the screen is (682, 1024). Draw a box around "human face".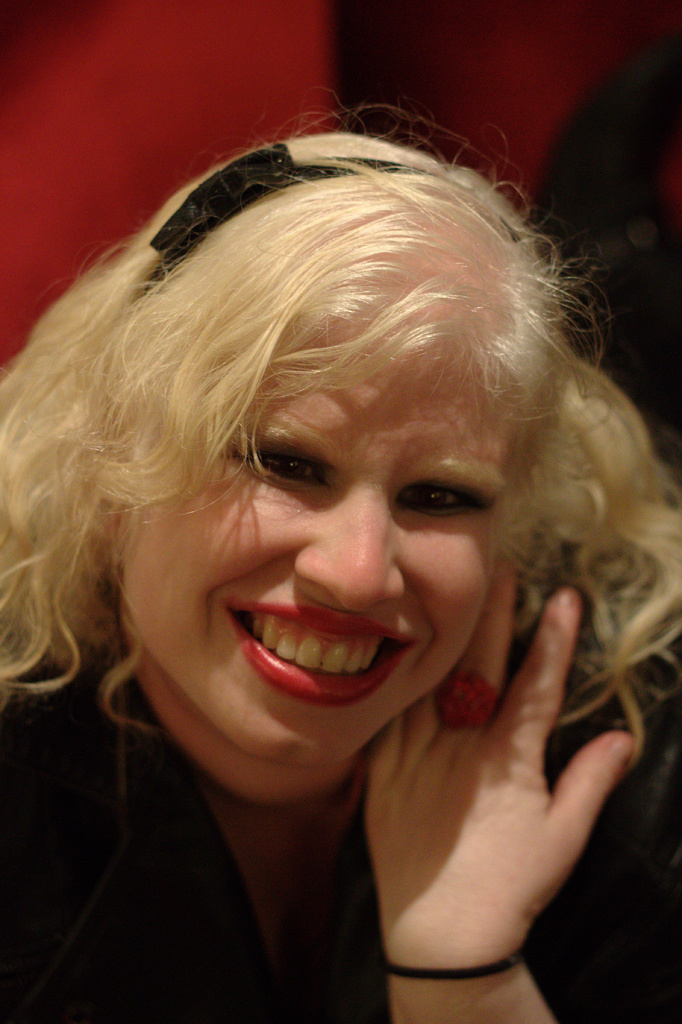
bbox(123, 326, 526, 765).
